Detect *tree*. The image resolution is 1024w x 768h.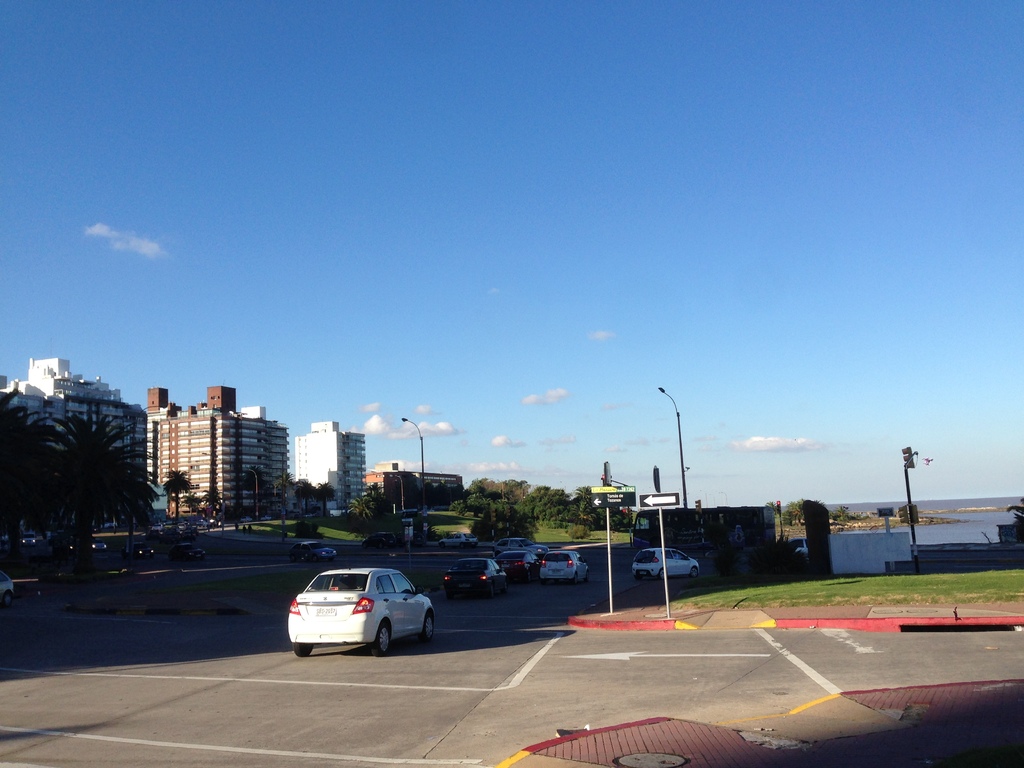
(764, 488, 950, 539).
